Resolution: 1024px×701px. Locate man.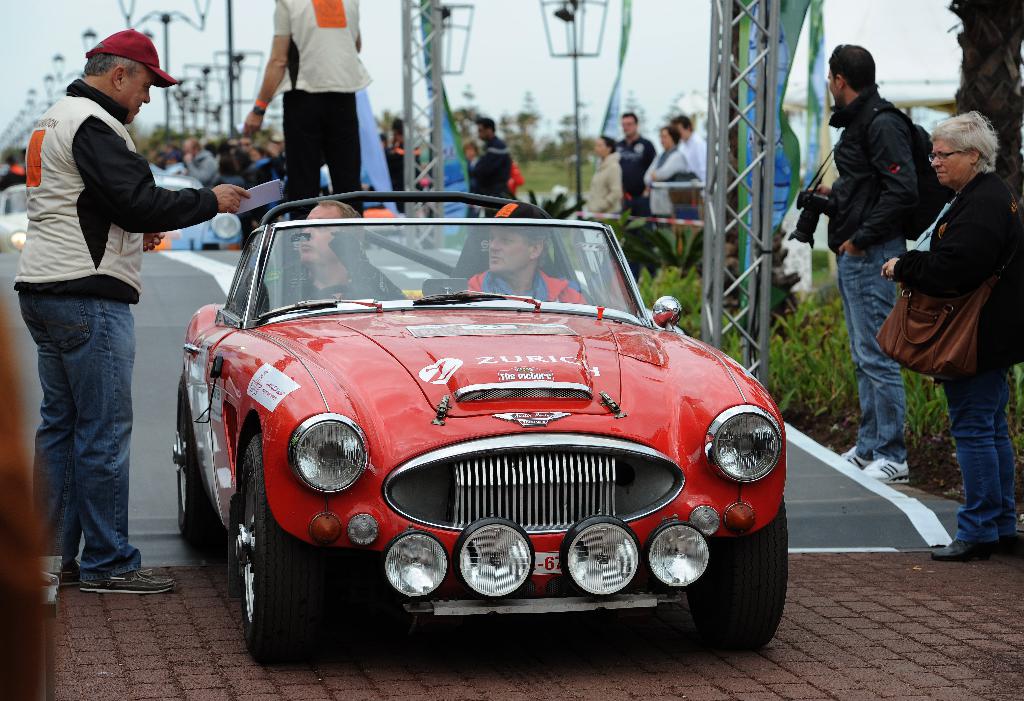
detection(616, 112, 657, 234).
